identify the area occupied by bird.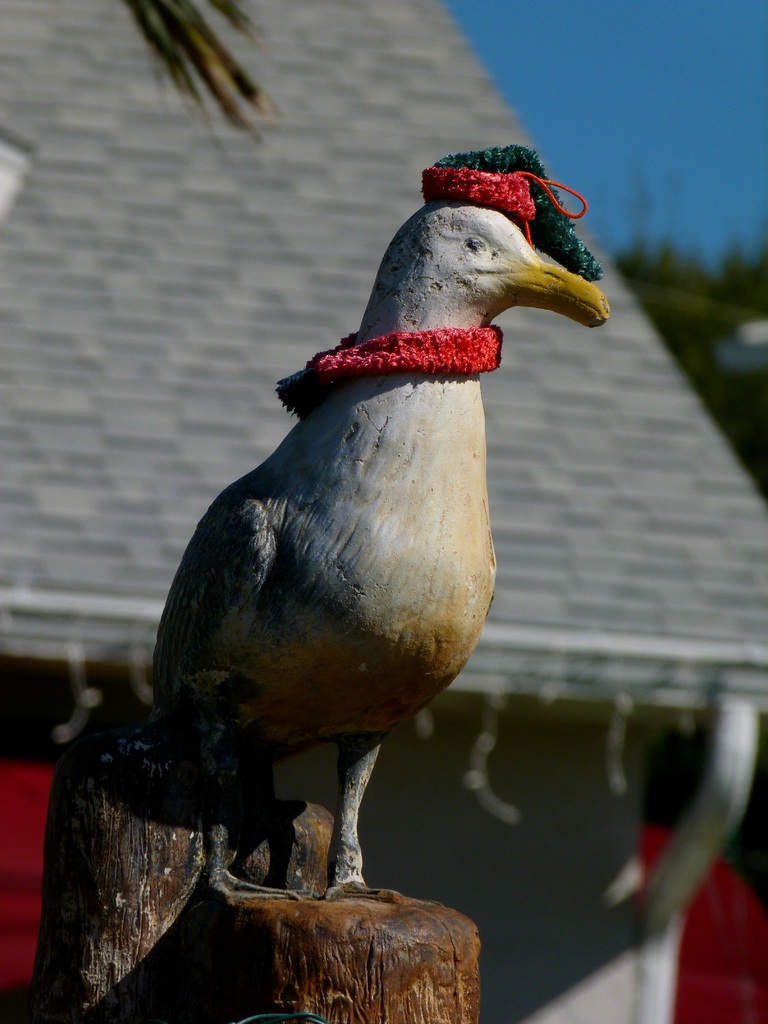
Area: 93 148 579 917.
